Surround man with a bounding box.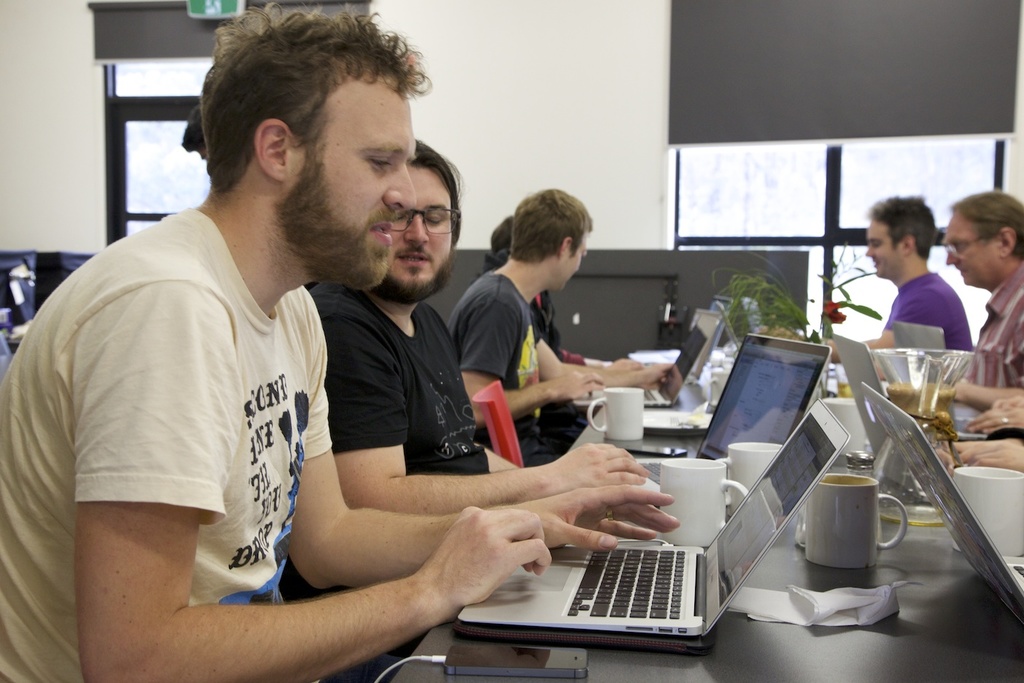
443/186/659/466.
